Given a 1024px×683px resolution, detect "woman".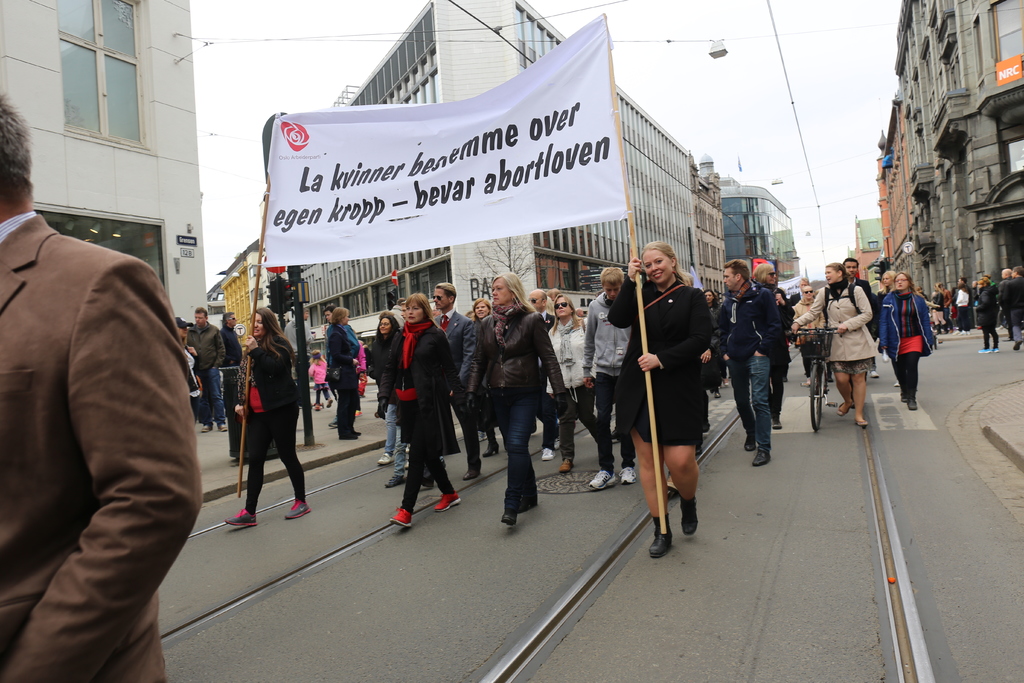
bbox(609, 238, 720, 562).
